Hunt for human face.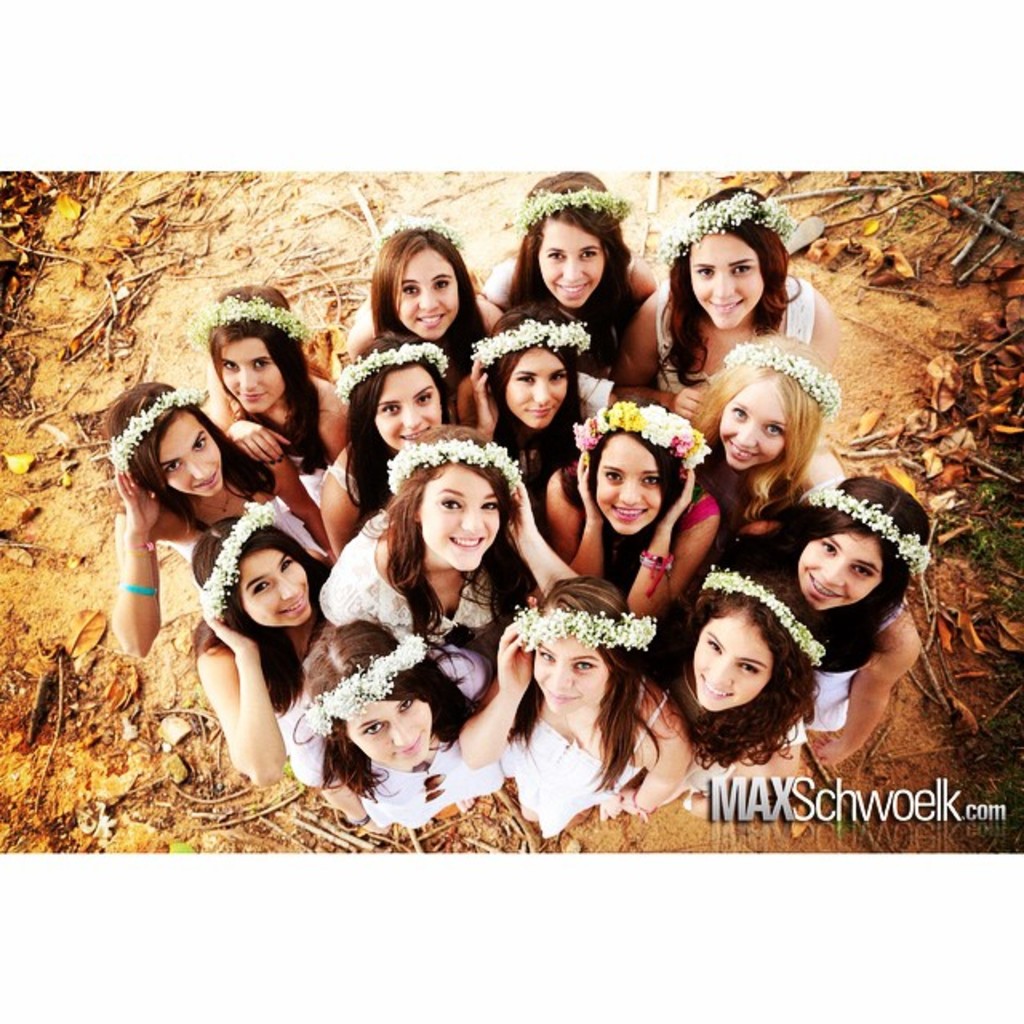
Hunted down at Rect(398, 250, 458, 334).
